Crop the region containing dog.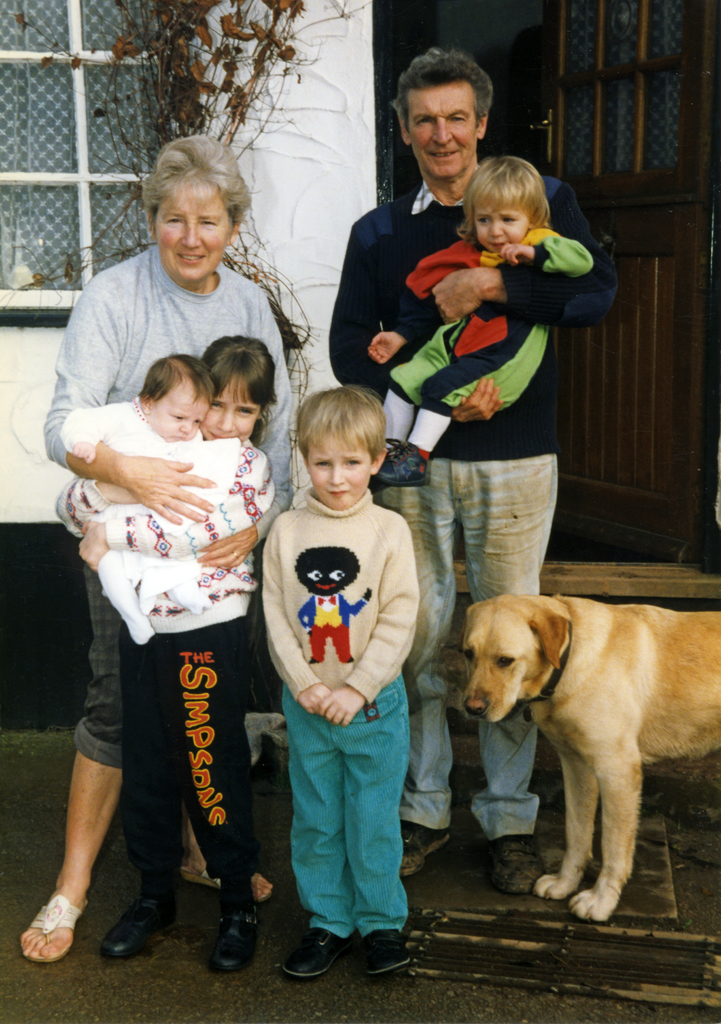
Crop region: locate(458, 595, 720, 922).
